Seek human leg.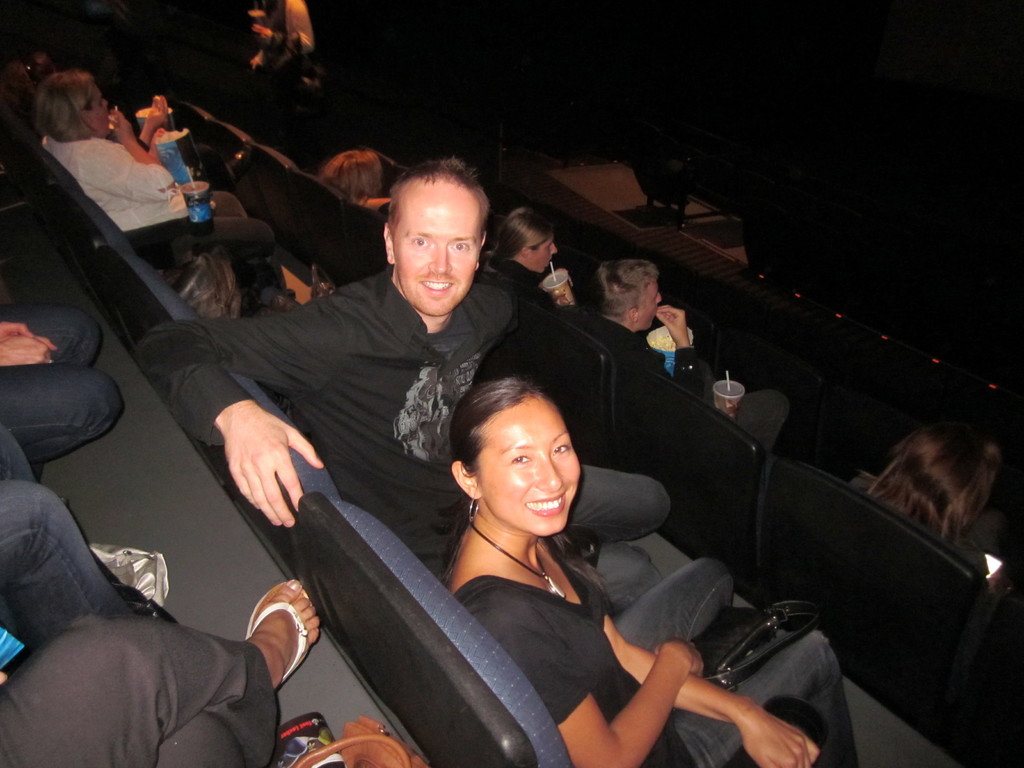
l=611, t=556, r=746, b=658.
